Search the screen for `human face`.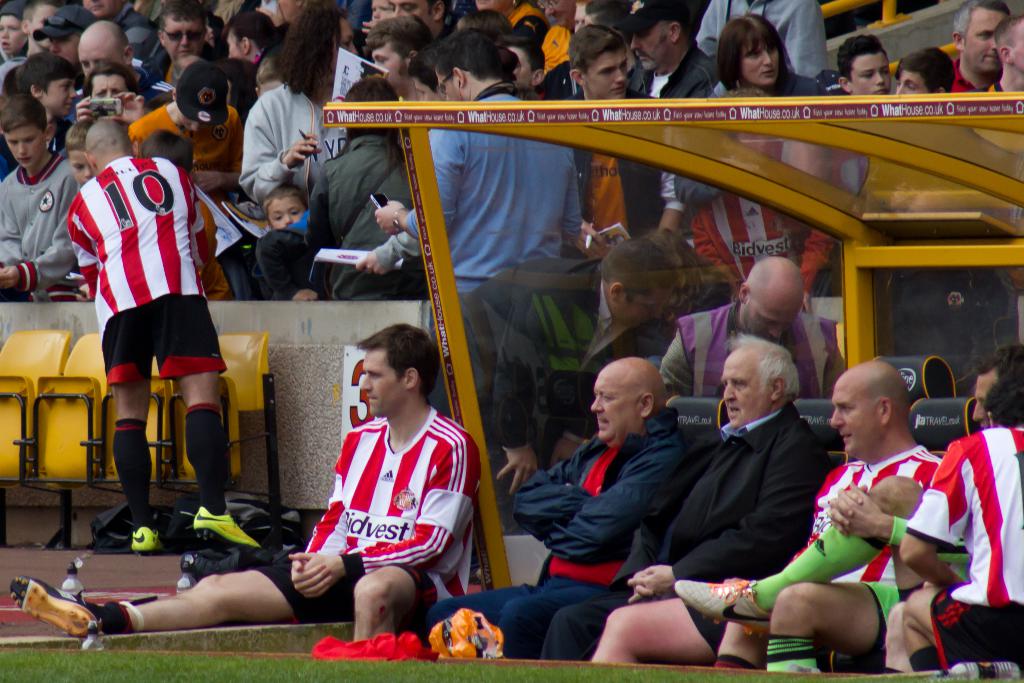
Found at box=[369, 46, 408, 90].
